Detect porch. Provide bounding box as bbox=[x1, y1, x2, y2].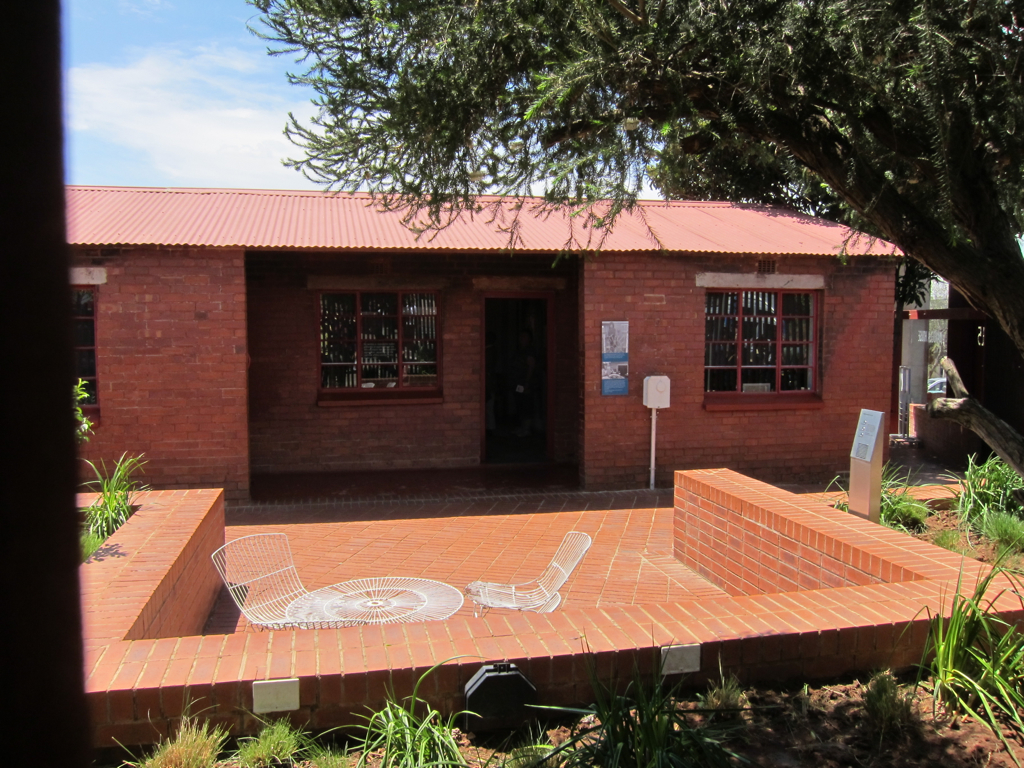
bbox=[120, 89, 947, 720].
